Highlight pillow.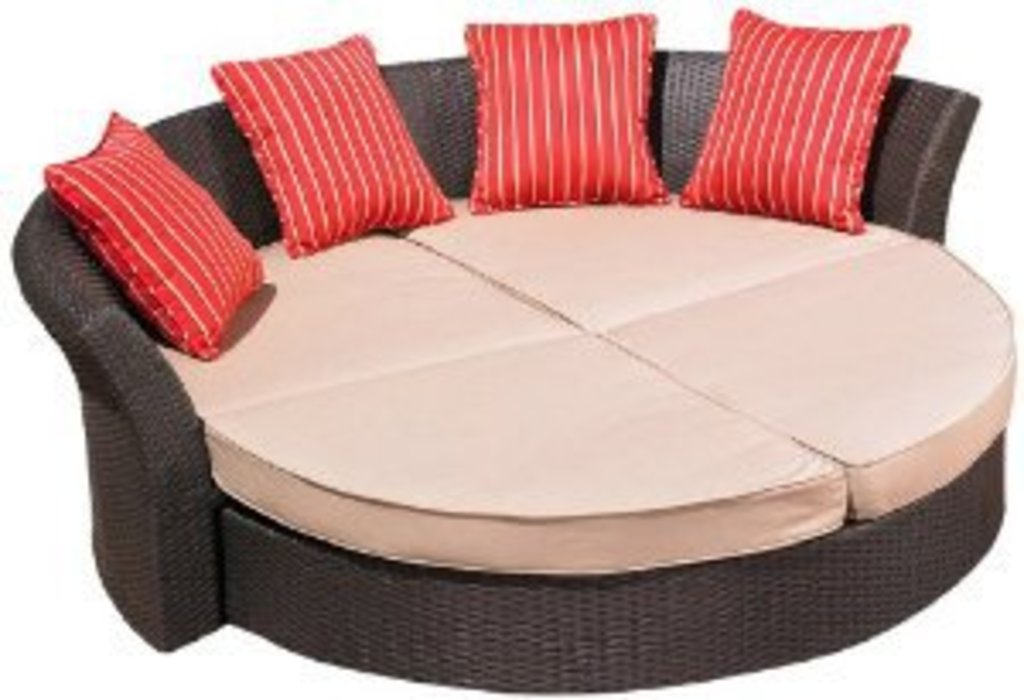
Highlighted region: select_region(468, 14, 666, 212).
